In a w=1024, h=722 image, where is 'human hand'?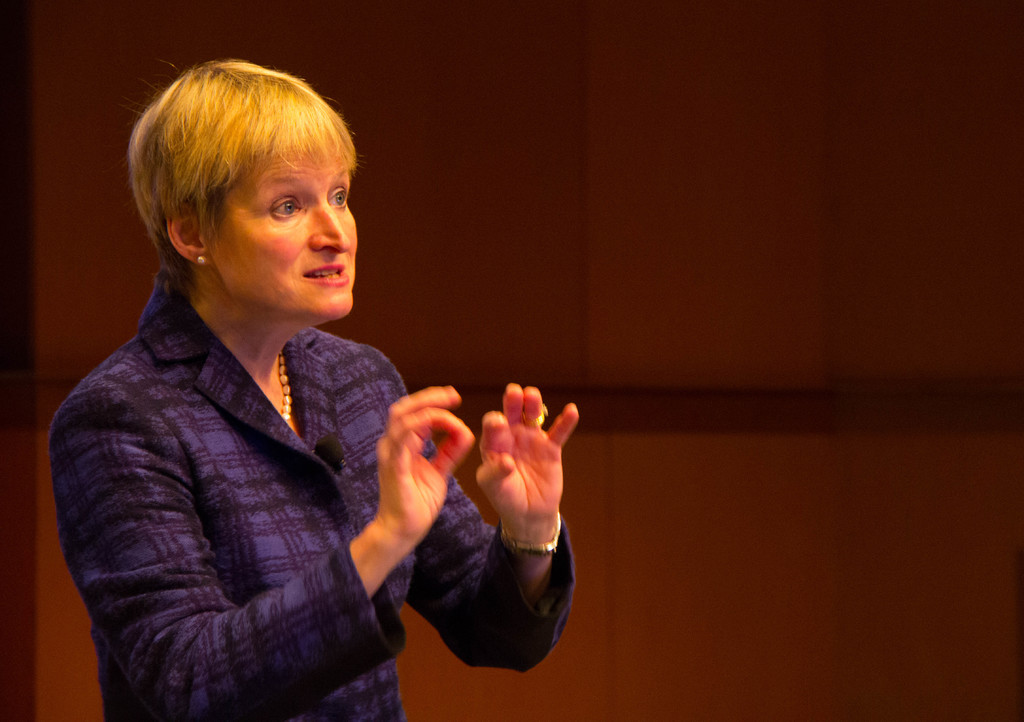
374:386:476:541.
